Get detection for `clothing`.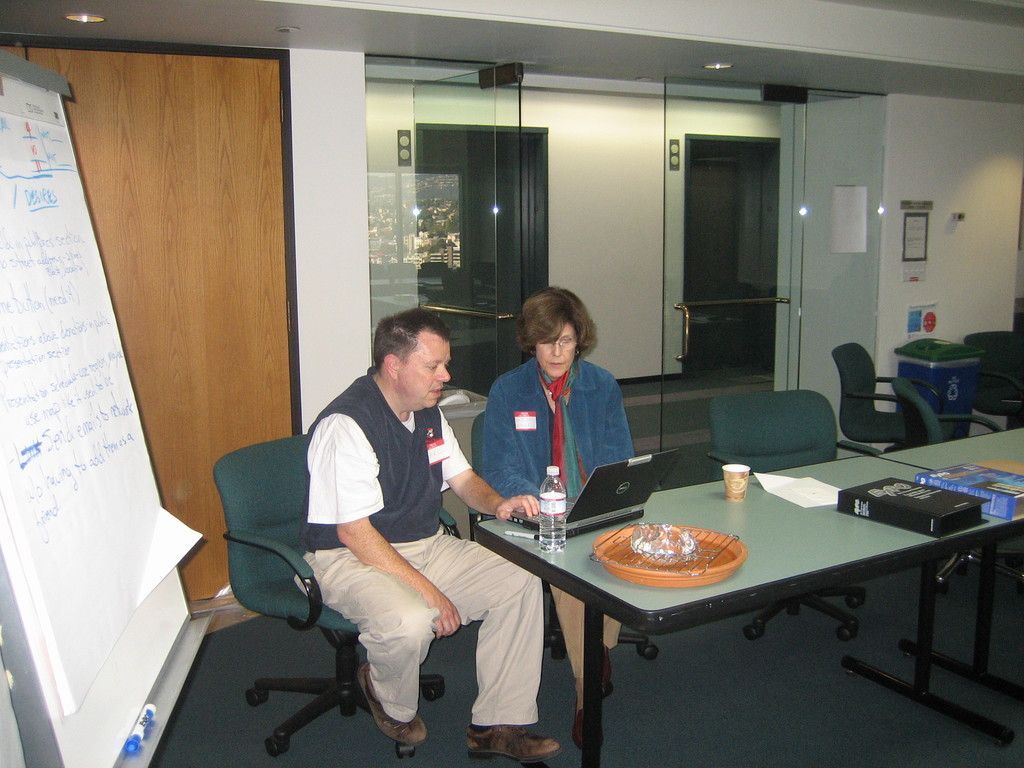
Detection: crop(304, 525, 550, 730).
